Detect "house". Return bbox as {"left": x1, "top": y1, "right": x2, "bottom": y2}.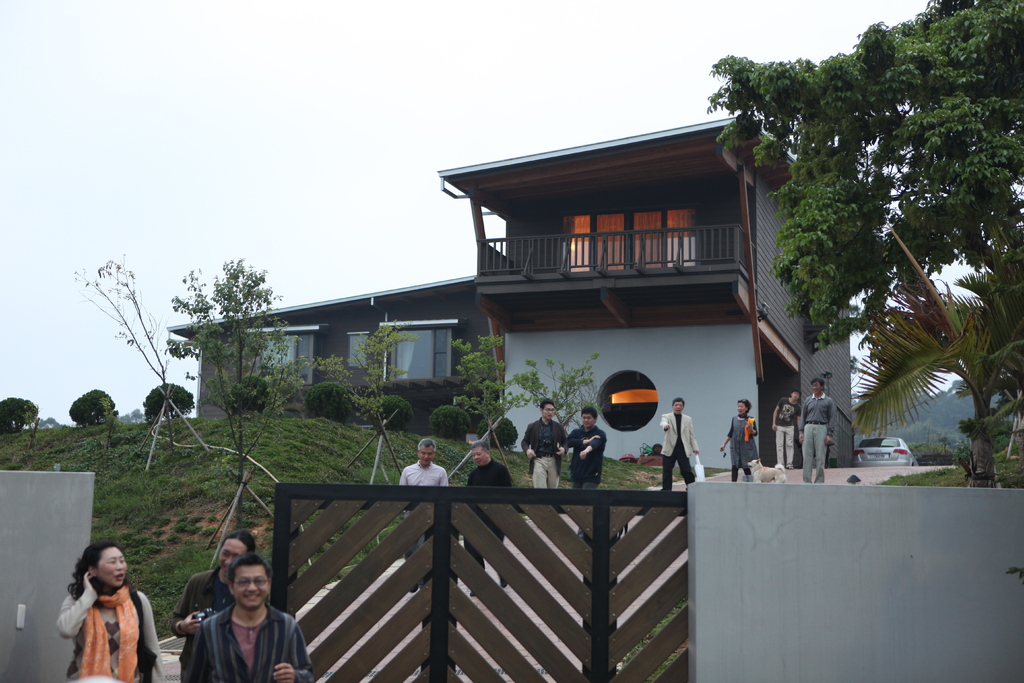
{"left": 276, "top": 65, "right": 877, "bottom": 495}.
